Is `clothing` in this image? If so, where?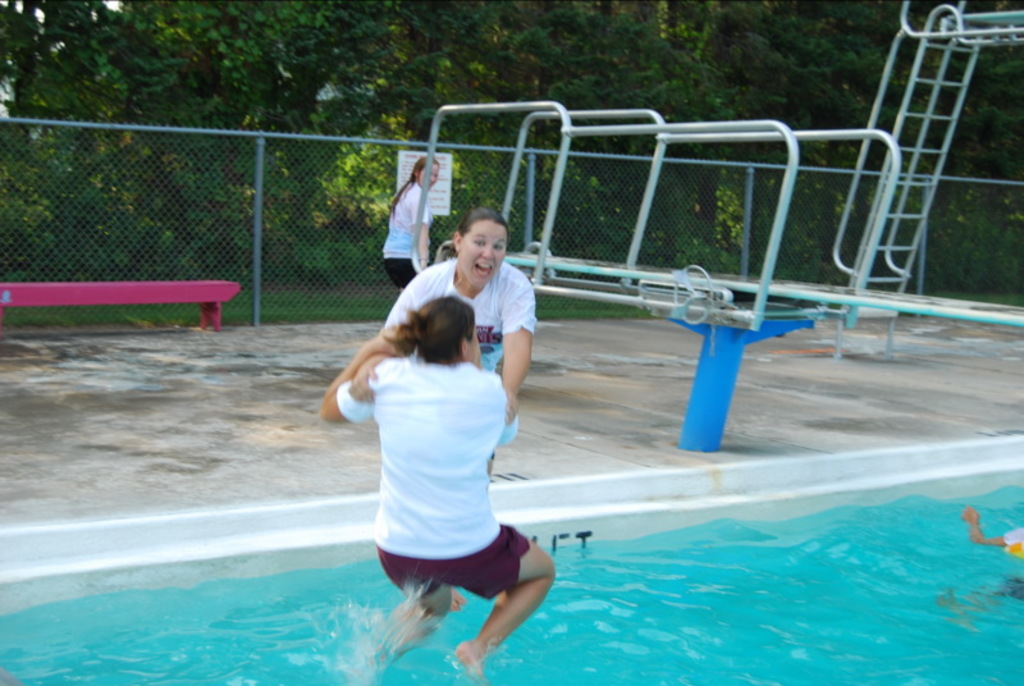
Yes, at rect(338, 360, 530, 607).
